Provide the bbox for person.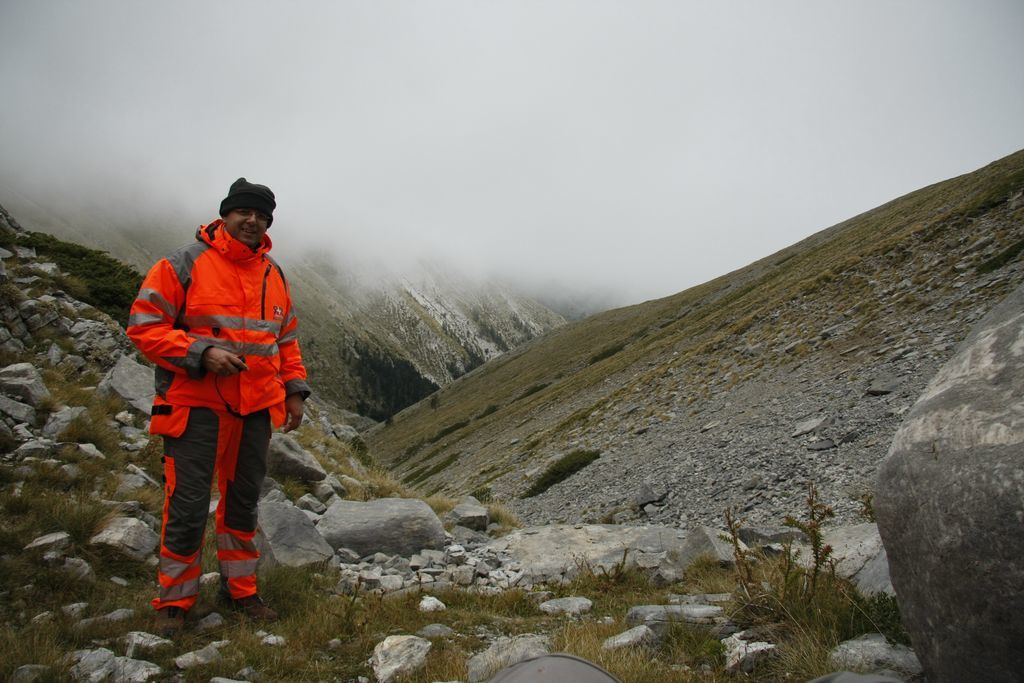
BBox(114, 176, 311, 618).
